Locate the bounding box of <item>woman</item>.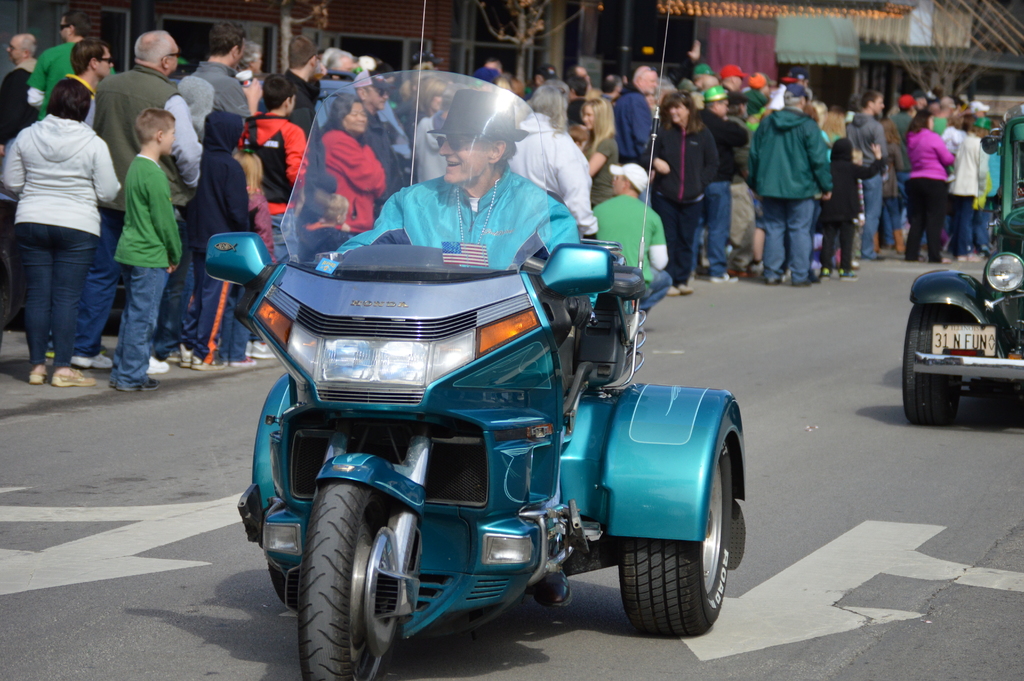
Bounding box: box=[2, 42, 118, 398].
